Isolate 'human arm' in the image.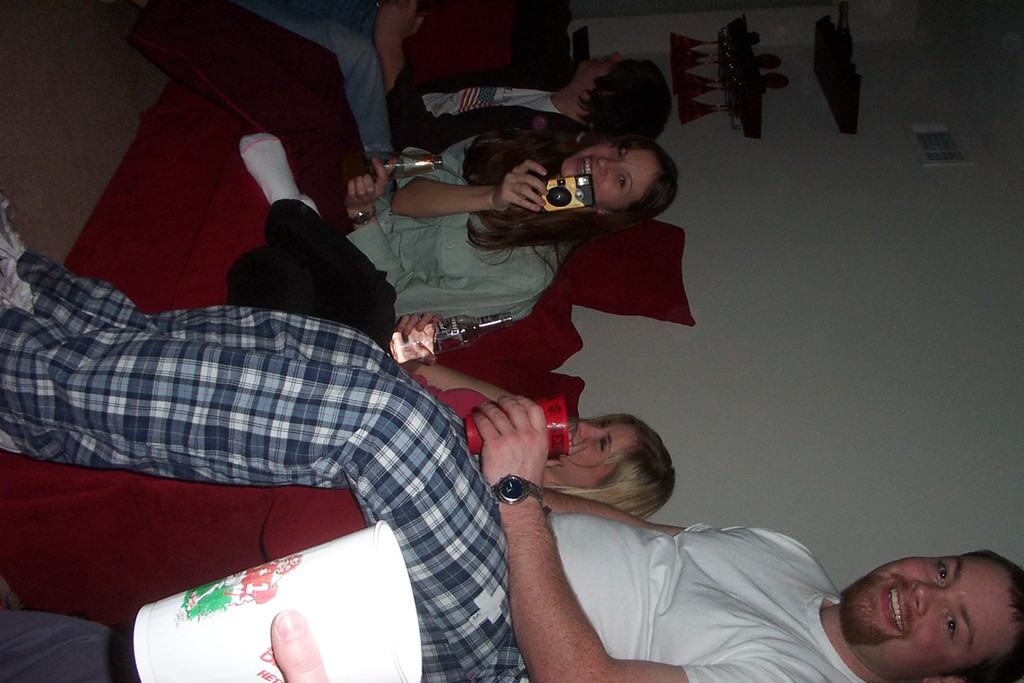
Isolated region: bbox=[333, 149, 567, 313].
